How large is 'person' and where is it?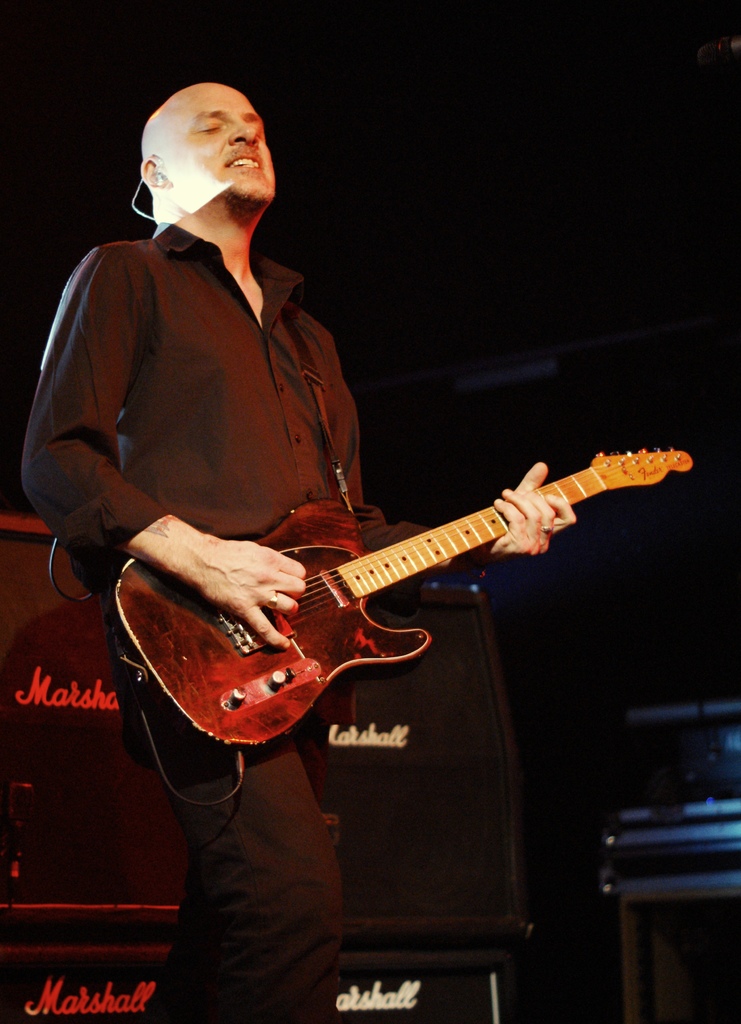
Bounding box: 67, 106, 574, 849.
